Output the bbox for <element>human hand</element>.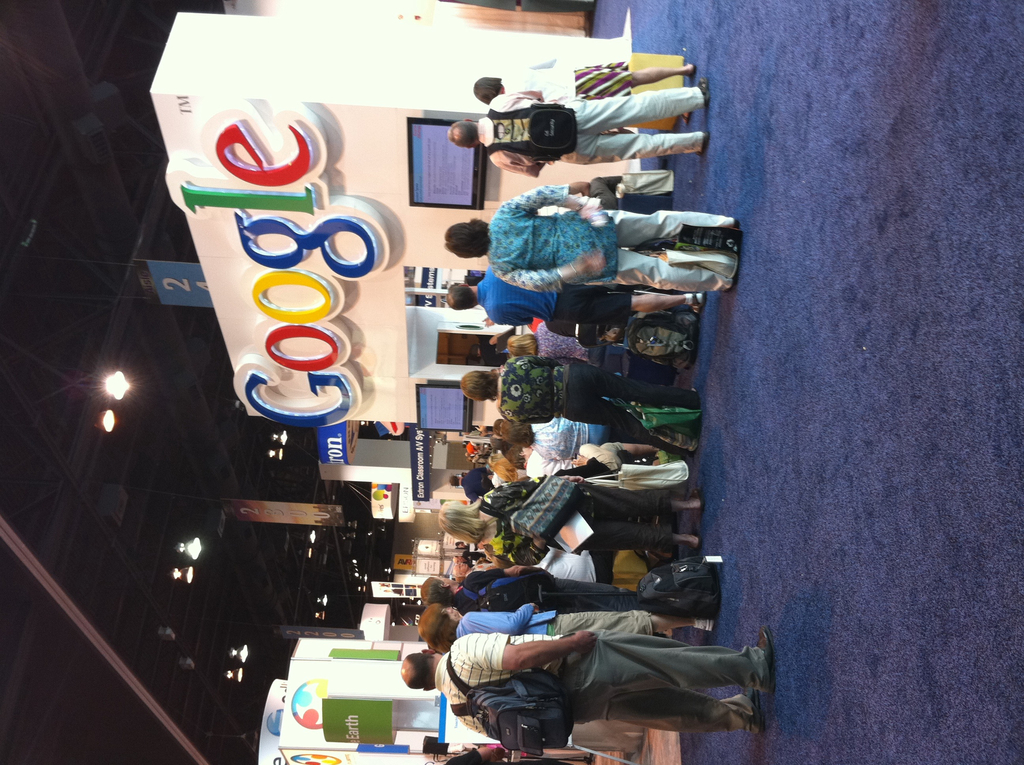
Rect(583, 255, 607, 276).
